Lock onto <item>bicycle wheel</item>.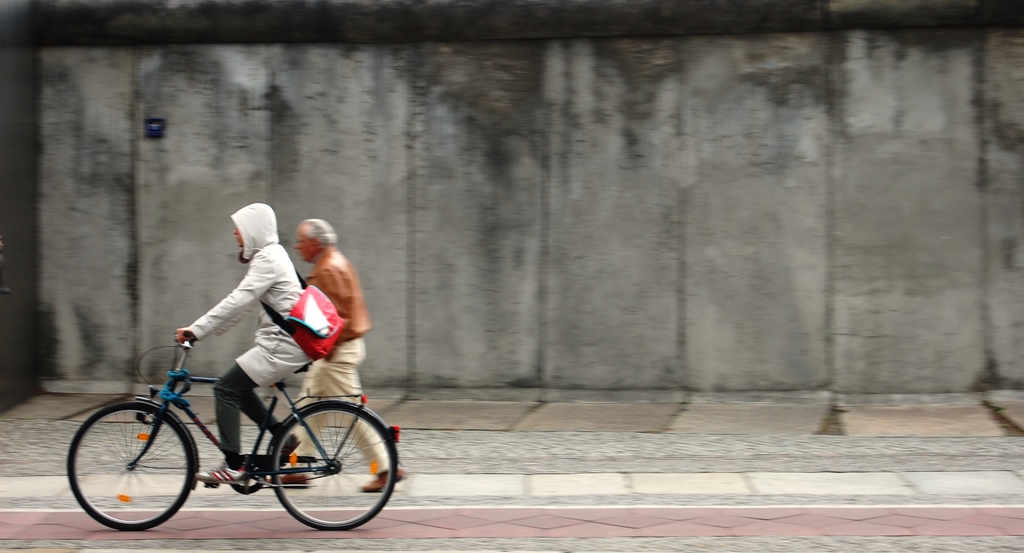
Locked: l=272, t=398, r=396, b=527.
